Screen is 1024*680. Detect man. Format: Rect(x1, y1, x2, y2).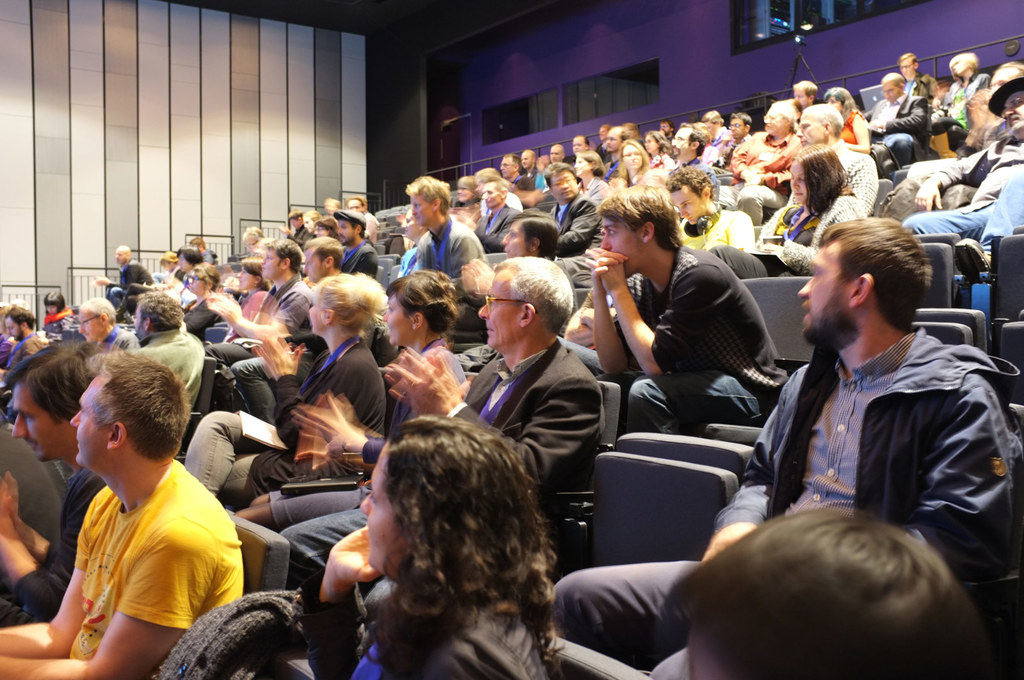
Rect(285, 207, 305, 241).
